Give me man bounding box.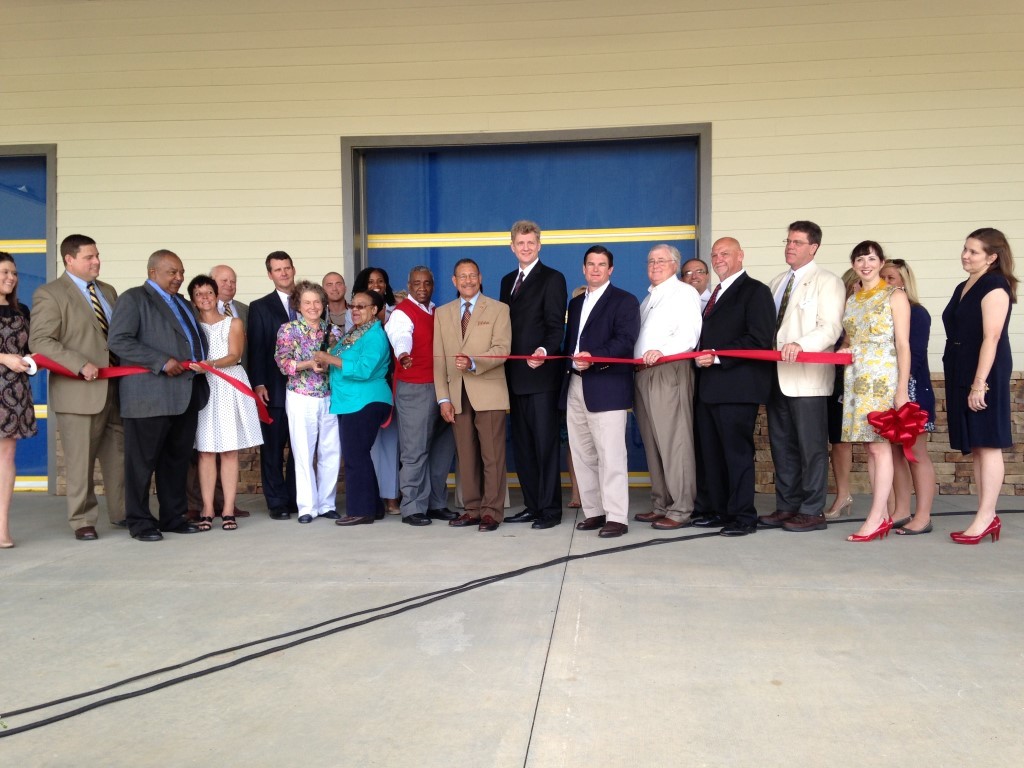
bbox=(384, 266, 460, 528).
